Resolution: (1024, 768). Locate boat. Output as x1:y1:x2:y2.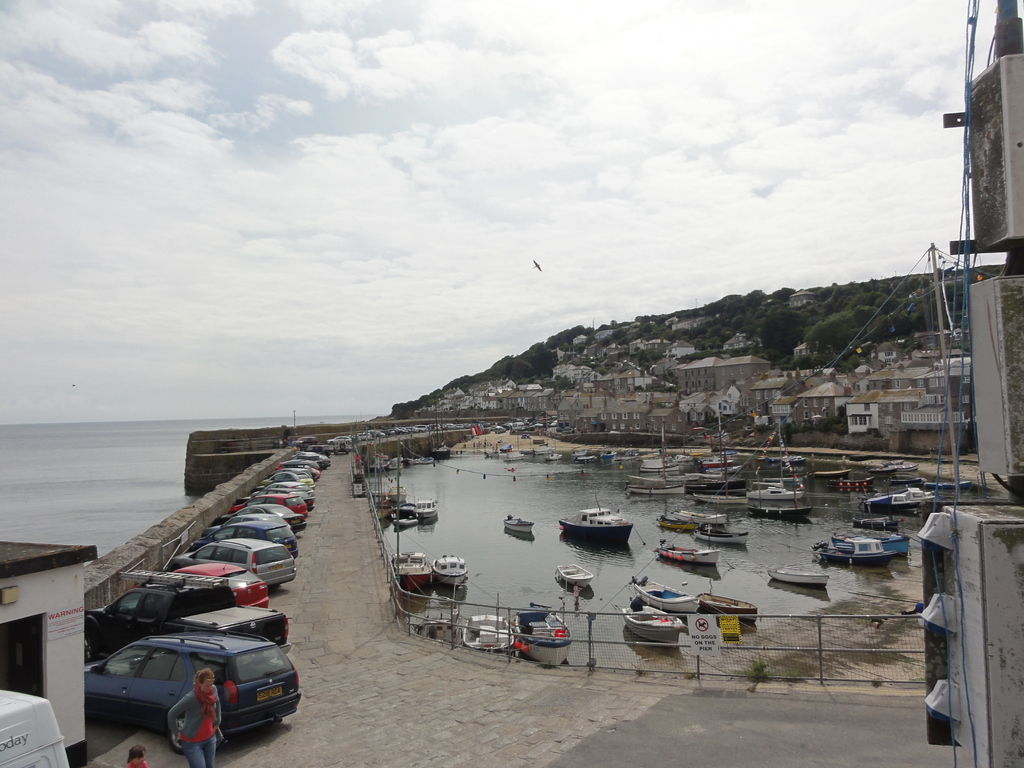
408:456:433:464.
